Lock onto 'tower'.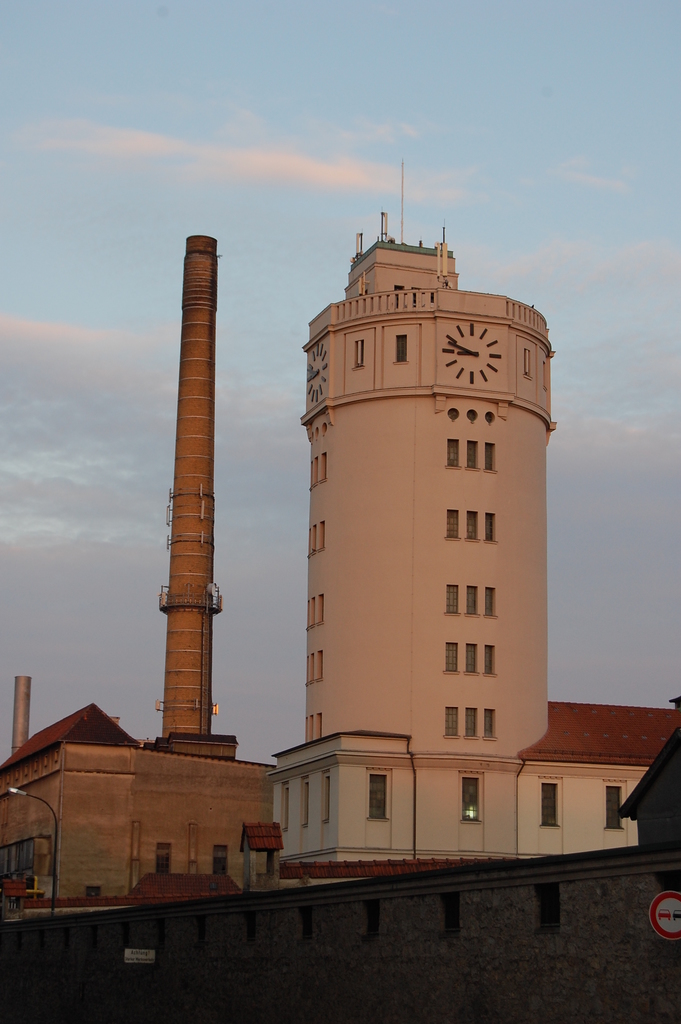
Locked: BBox(252, 125, 680, 896).
